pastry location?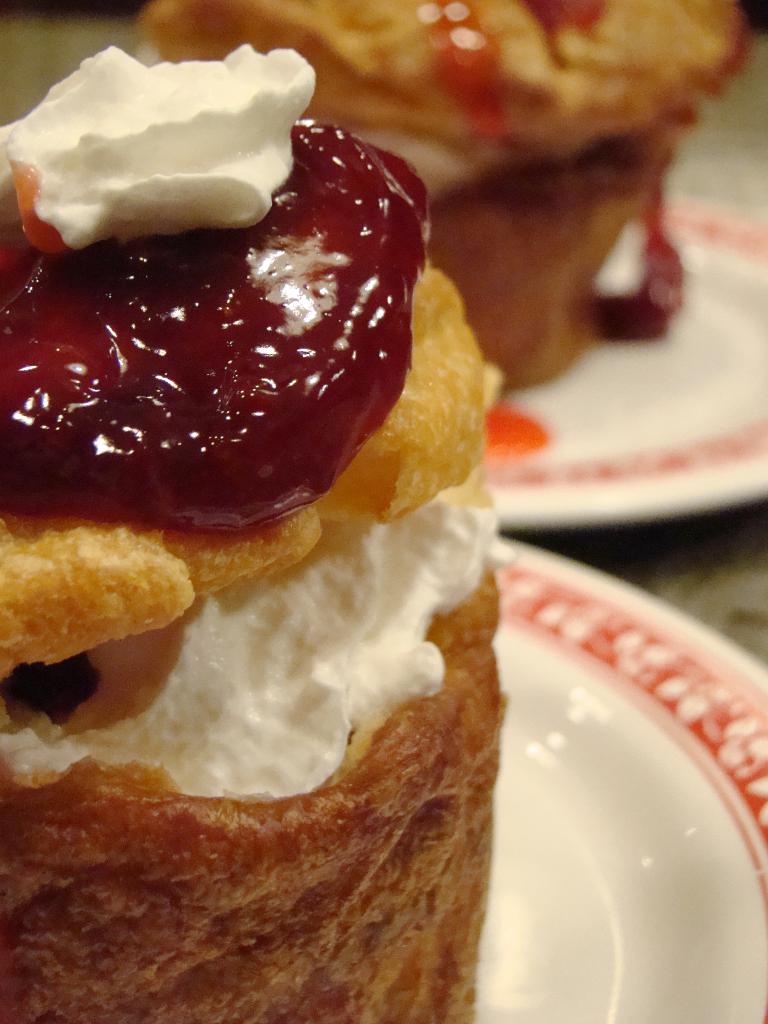
detection(0, 45, 508, 1023)
